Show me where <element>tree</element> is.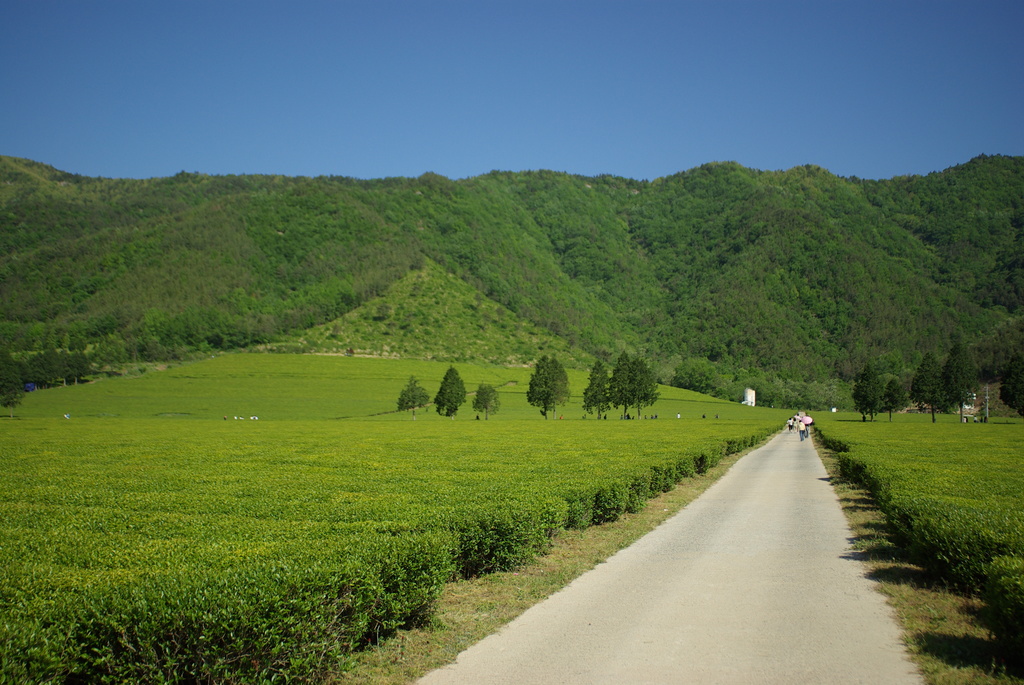
<element>tree</element> is at l=854, t=361, r=886, b=422.
